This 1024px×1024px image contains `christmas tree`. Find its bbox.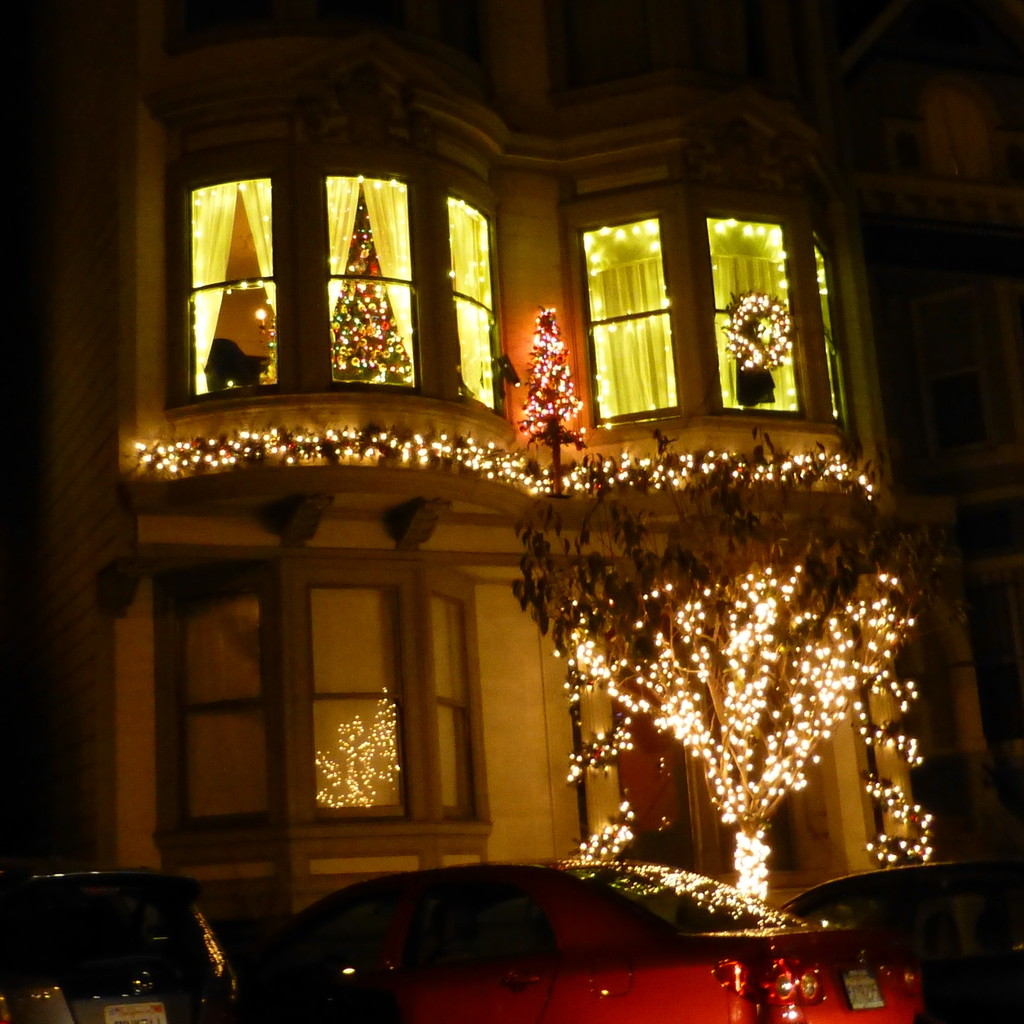
box(325, 210, 430, 385).
